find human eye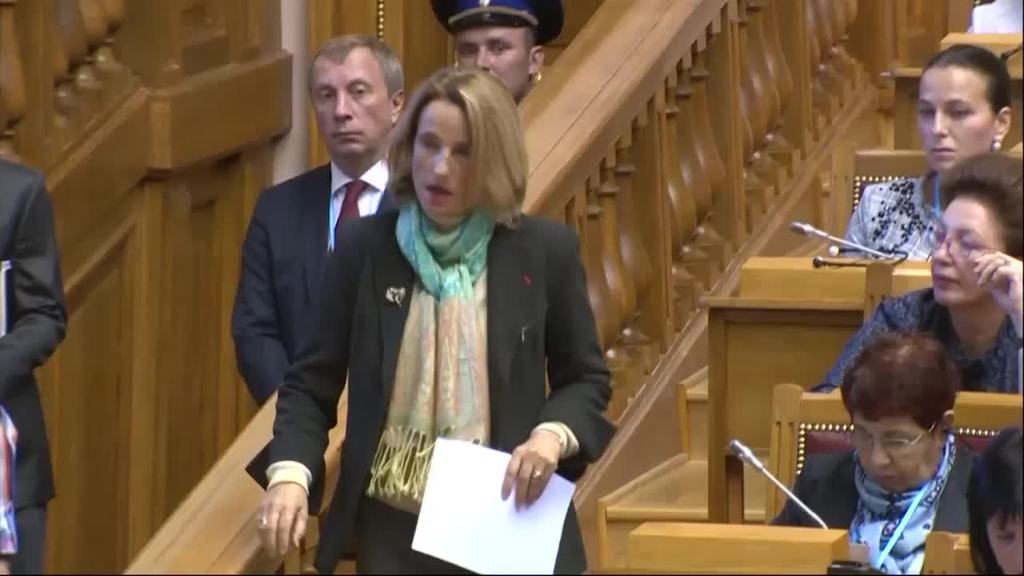
detection(454, 146, 466, 158)
